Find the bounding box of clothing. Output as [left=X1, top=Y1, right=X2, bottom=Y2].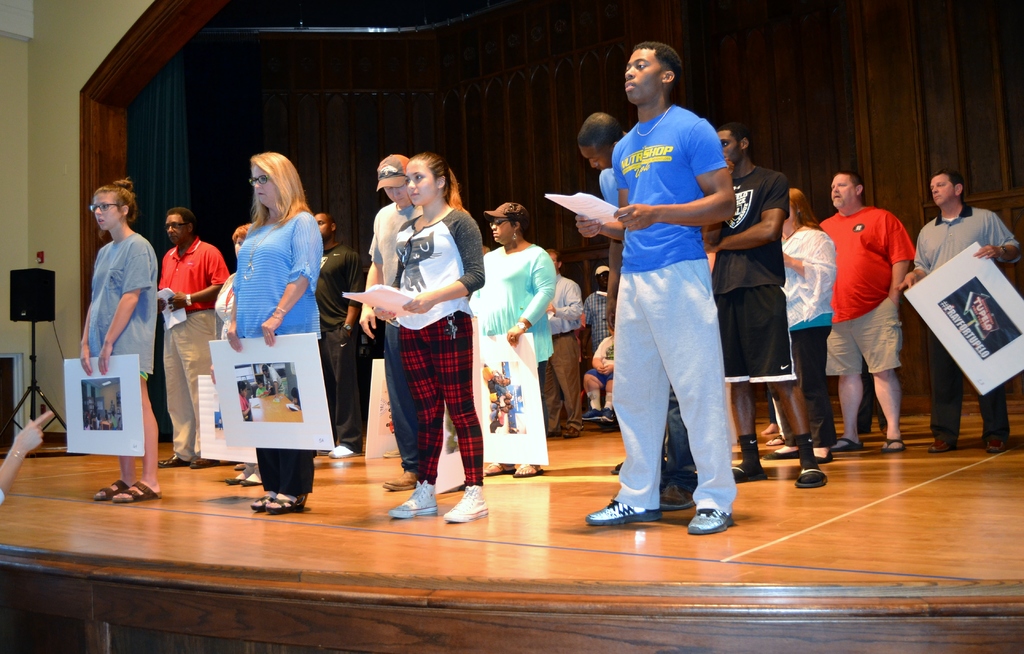
[left=156, top=232, right=225, bottom=461].
